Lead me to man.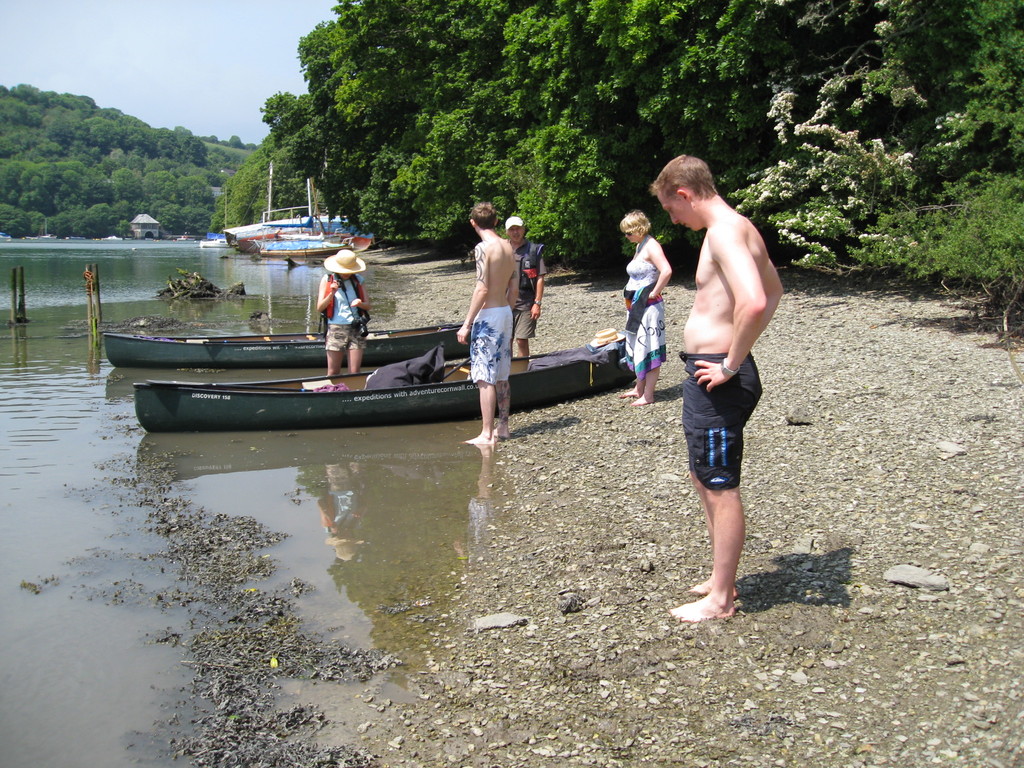
Lead to 655, 149, 796, 642.
